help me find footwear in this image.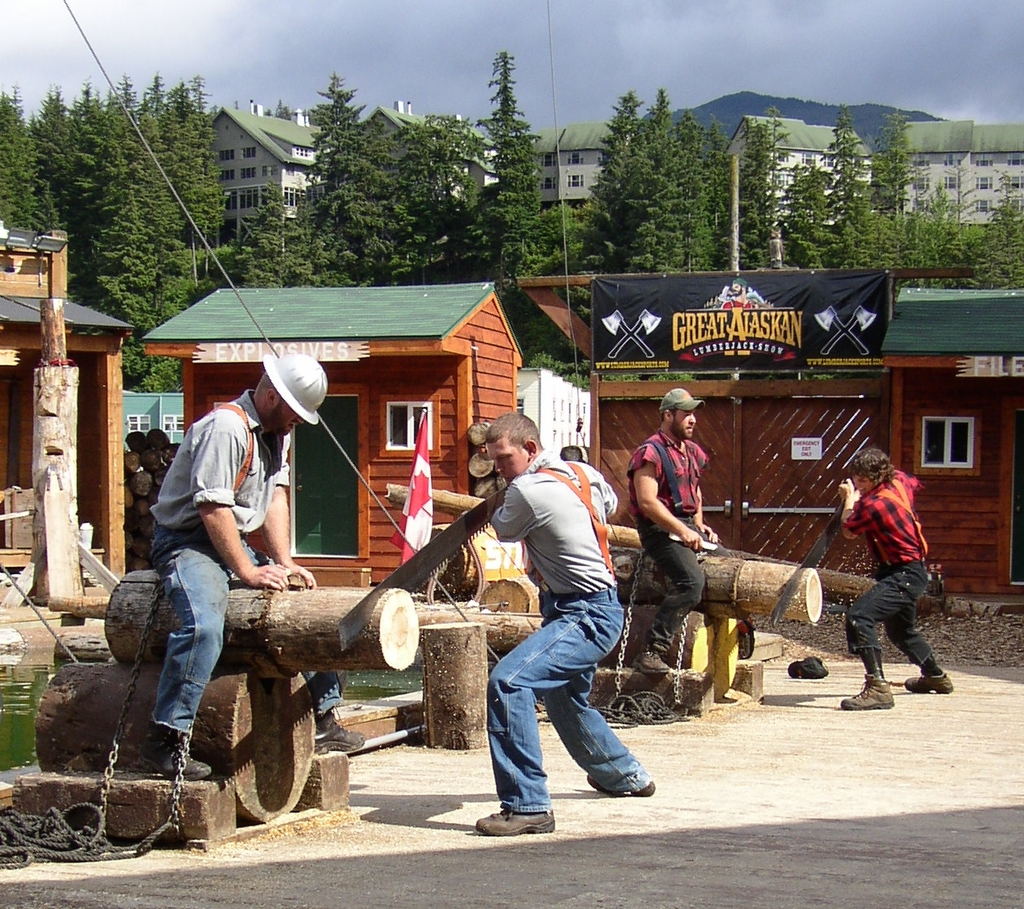
Found it: 471 810 553 837.
